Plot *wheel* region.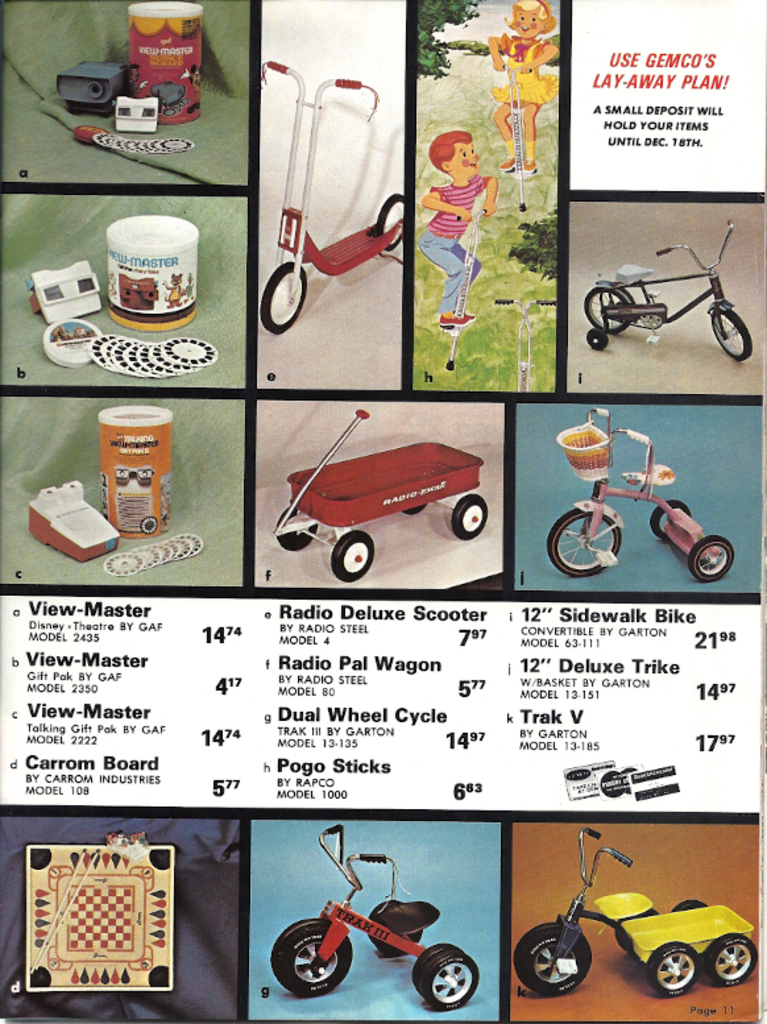
Plotted at rect(360, 892, 427, 965).
